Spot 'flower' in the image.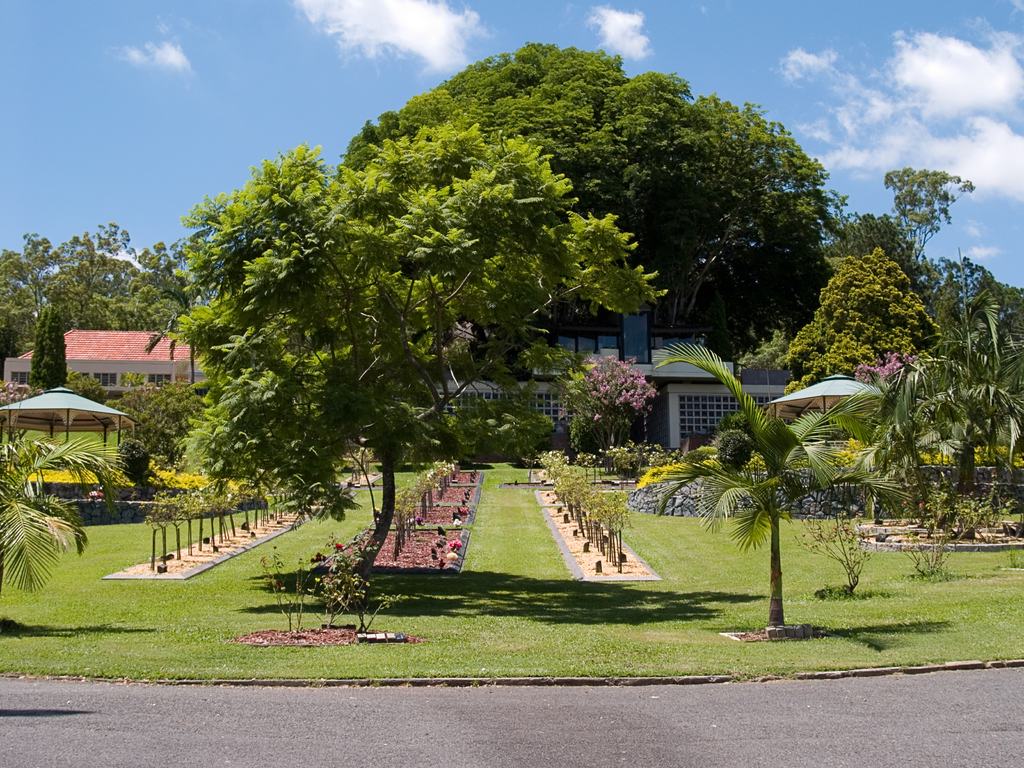
'flower' found at box(333, 541, 342, 547).
